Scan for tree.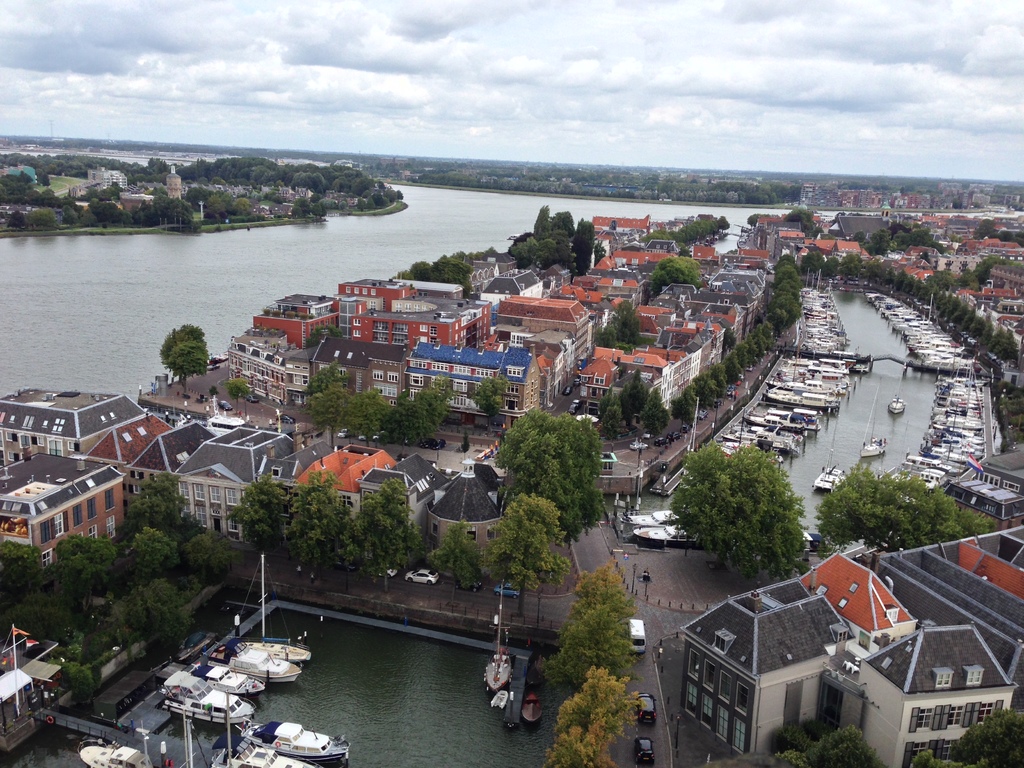
Scan result: 479,494,570,620.
